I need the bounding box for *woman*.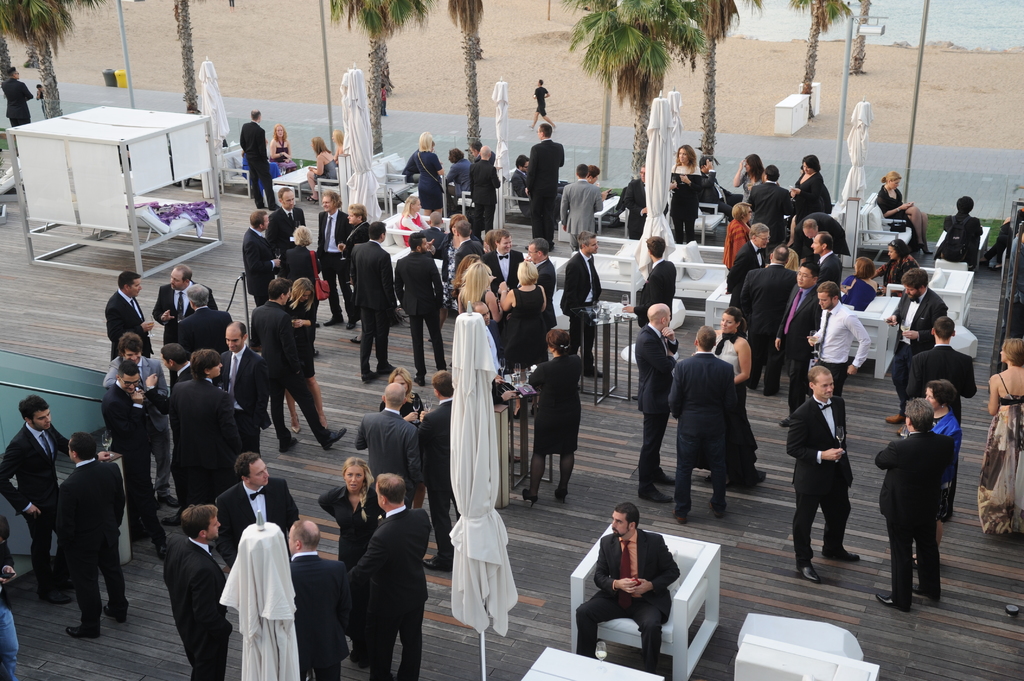
Here it is: [876,237,920,285].
